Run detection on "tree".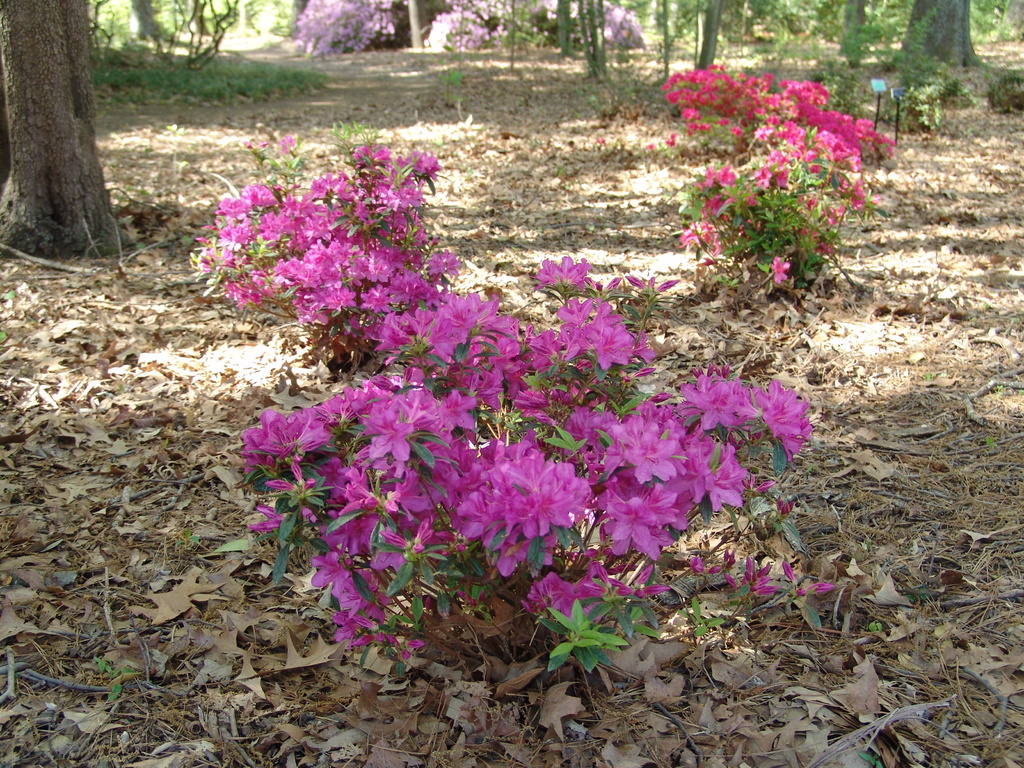
Result: [148,0,242,64].
